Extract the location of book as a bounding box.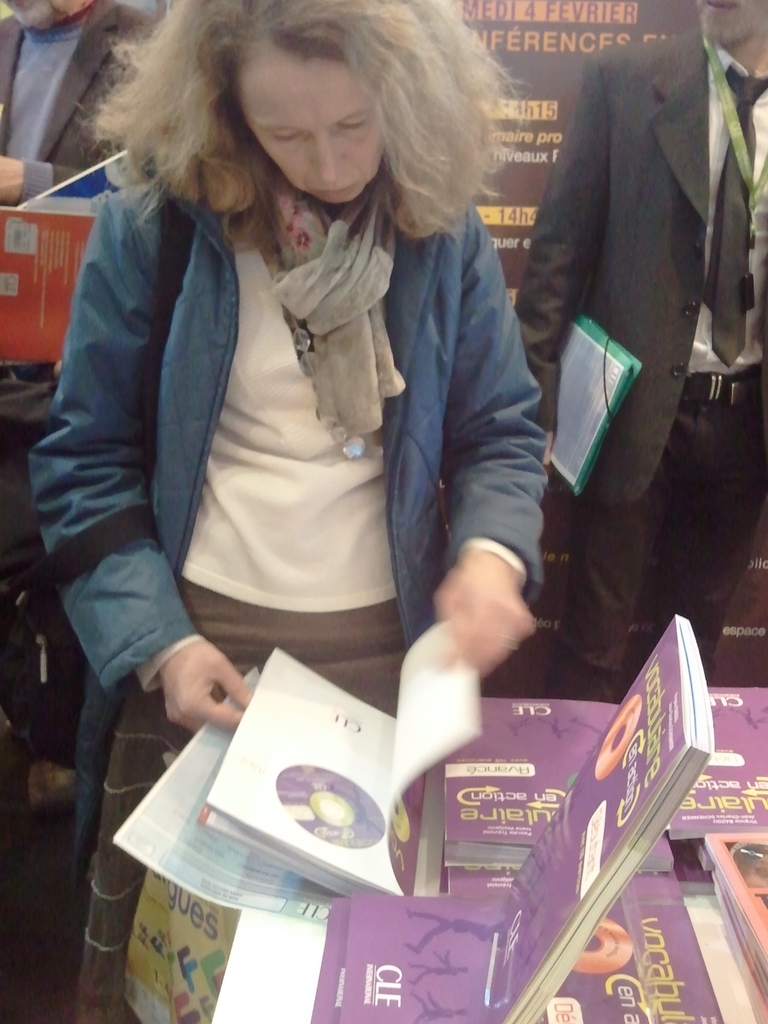
{"left": 0, "top": 200, "right": 95, "bottom": 375}.
